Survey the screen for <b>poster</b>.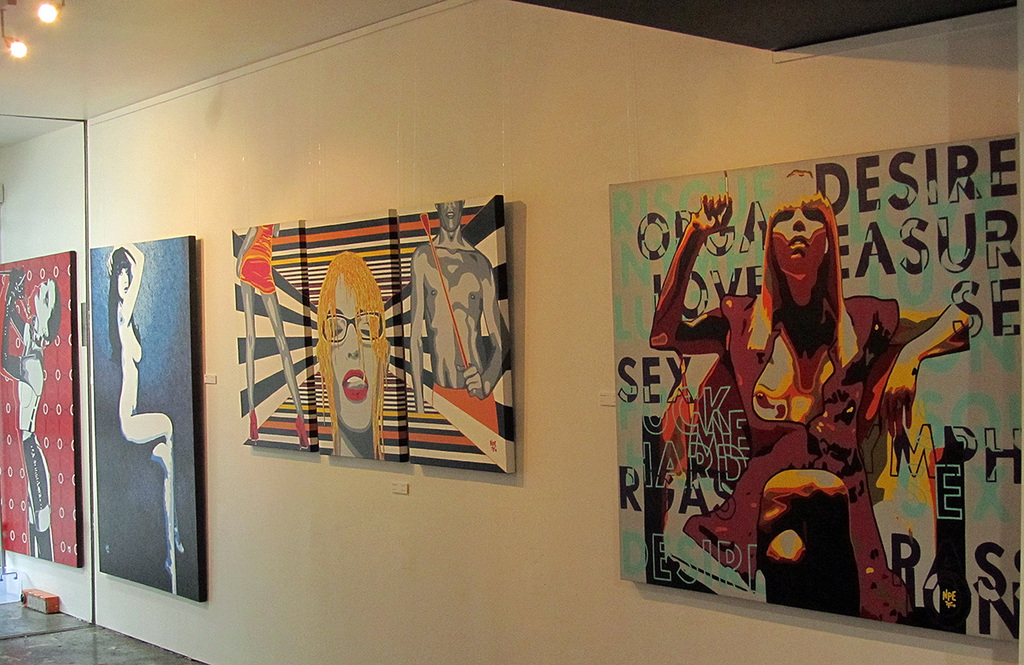
Survey found: 87/232/206/603.
